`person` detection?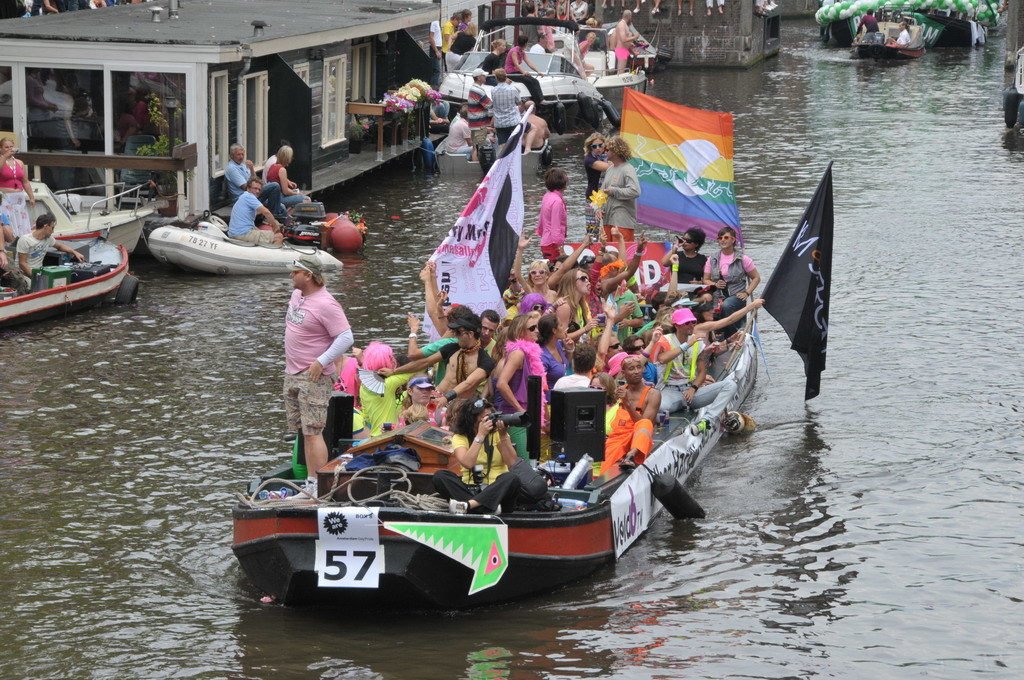
locate(225, 183, 279, 249)
